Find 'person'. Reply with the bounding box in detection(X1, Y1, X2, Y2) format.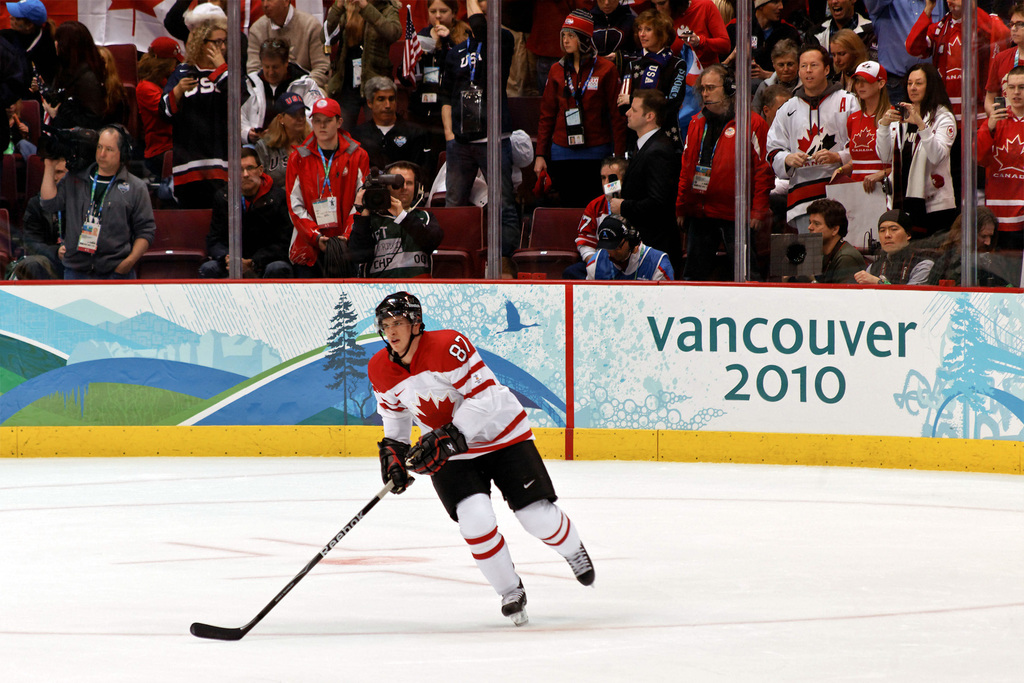
detection(534, 10, 612, 209).
